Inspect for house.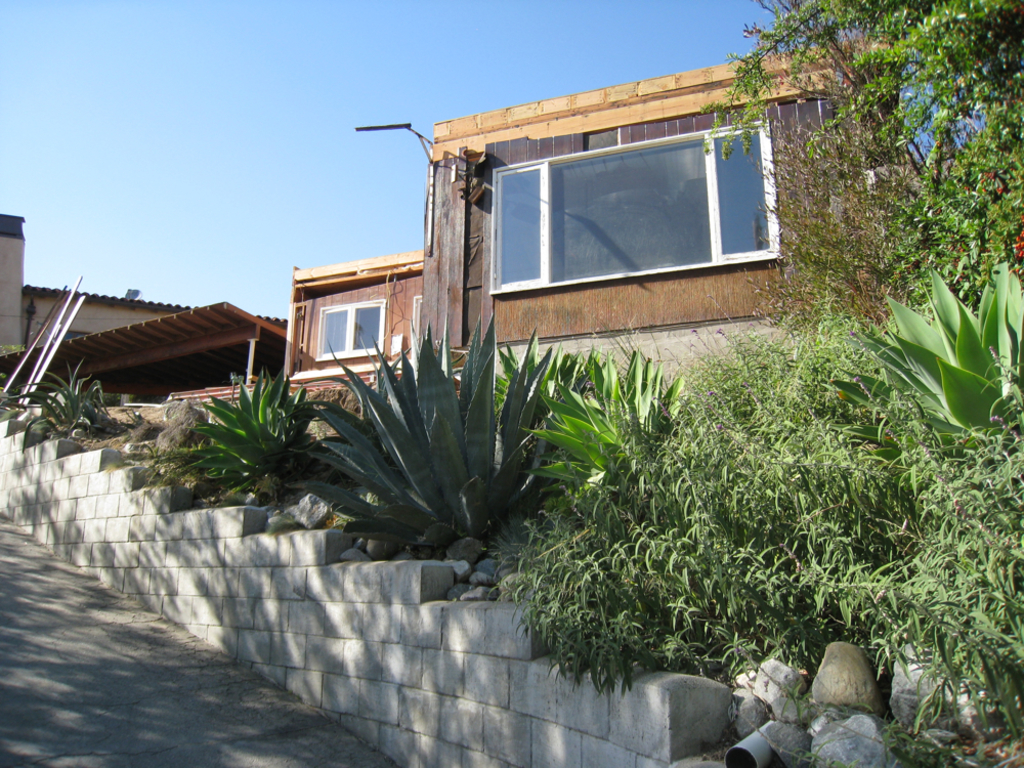
Inspection: 0,214,24,358.
